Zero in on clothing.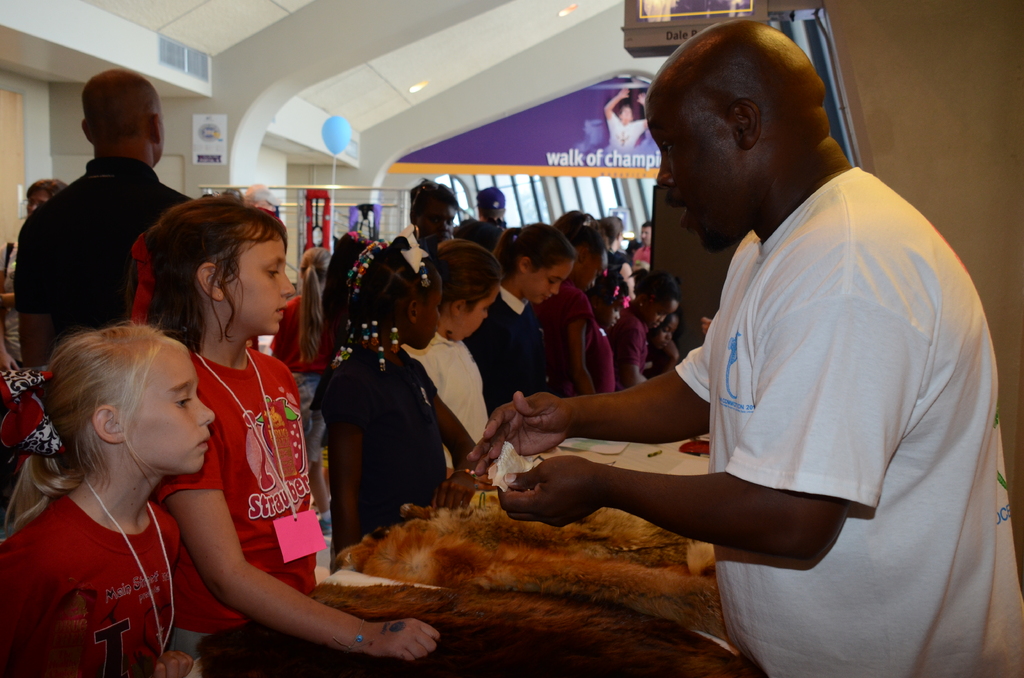
Zeroed in: l=631, t=247, r=651, b=264.
